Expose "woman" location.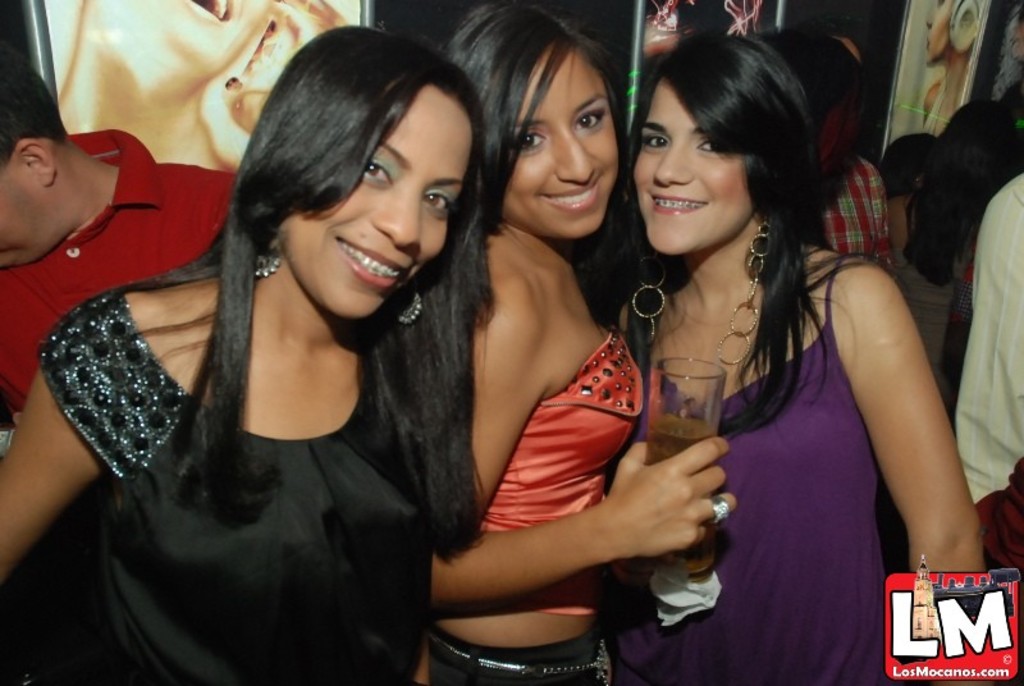
Exposed at region(872, 87, 1023, 433).
